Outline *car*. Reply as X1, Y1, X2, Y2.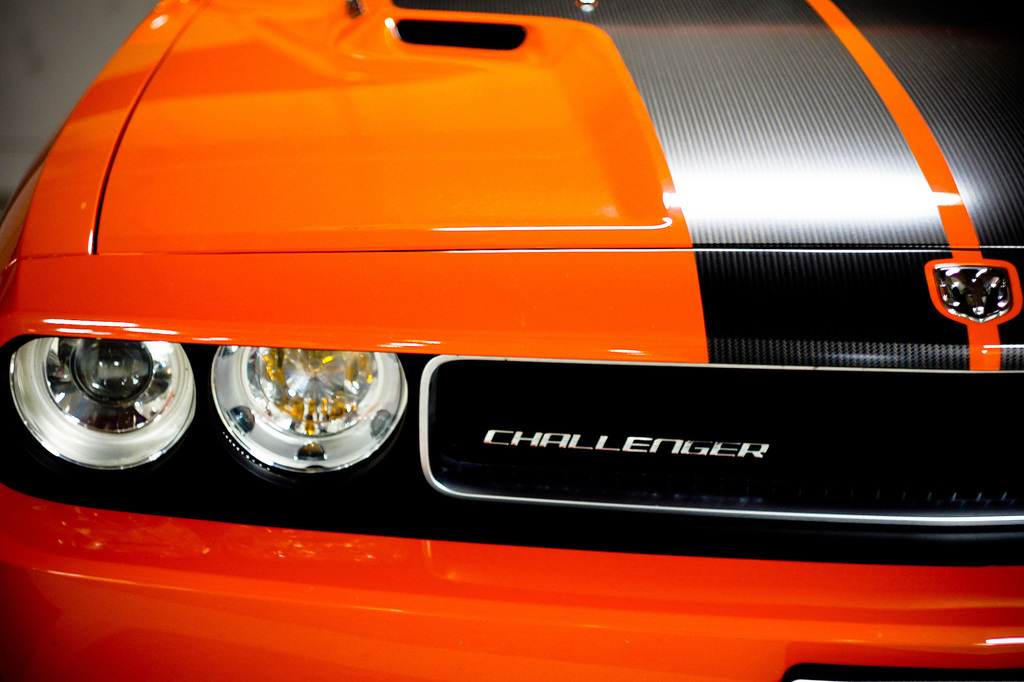
0, 0, 1023, 681.
